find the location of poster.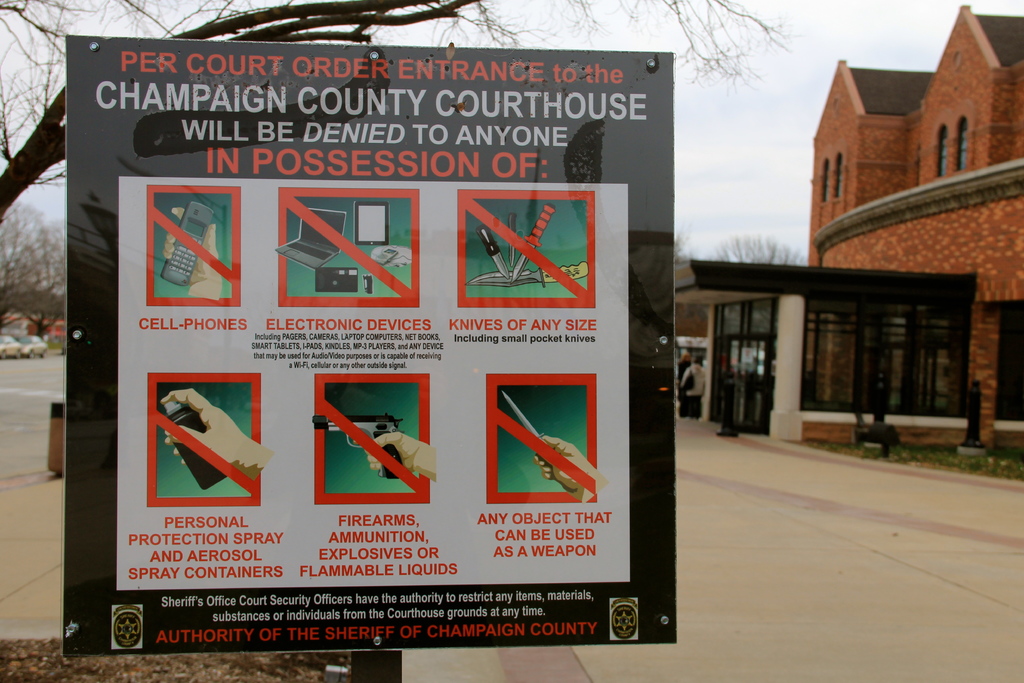
Location: rect(67, 39, 675, 654).
